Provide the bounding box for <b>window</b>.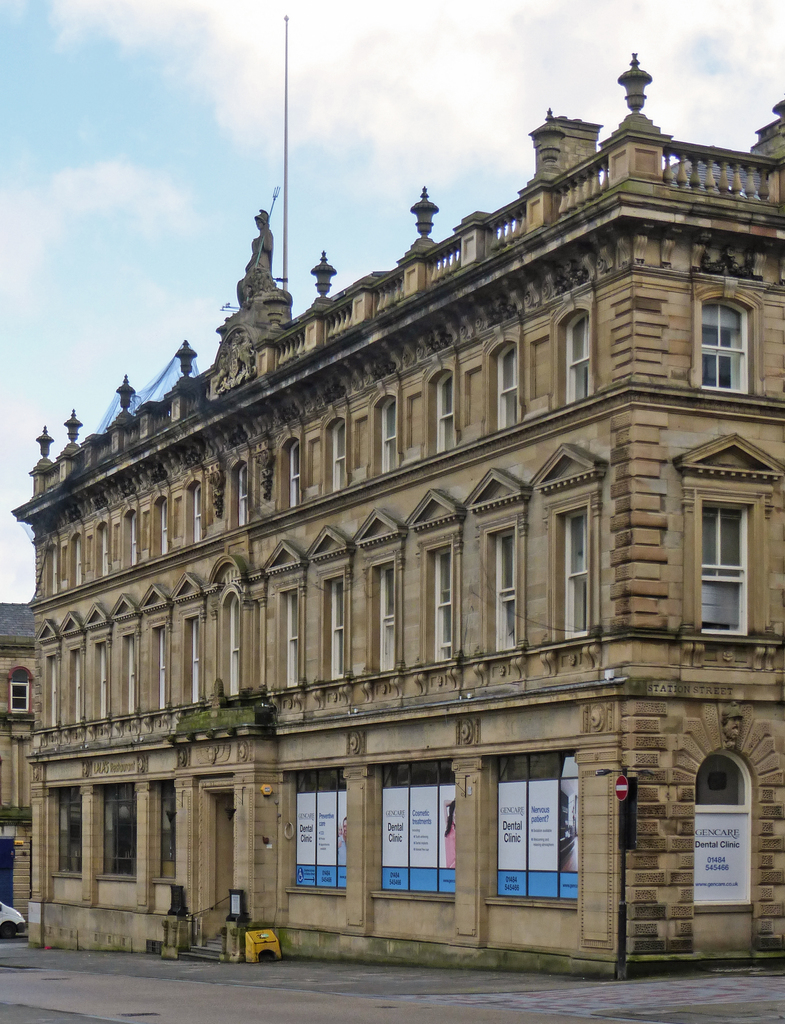
[123, 641, 135, 713].
